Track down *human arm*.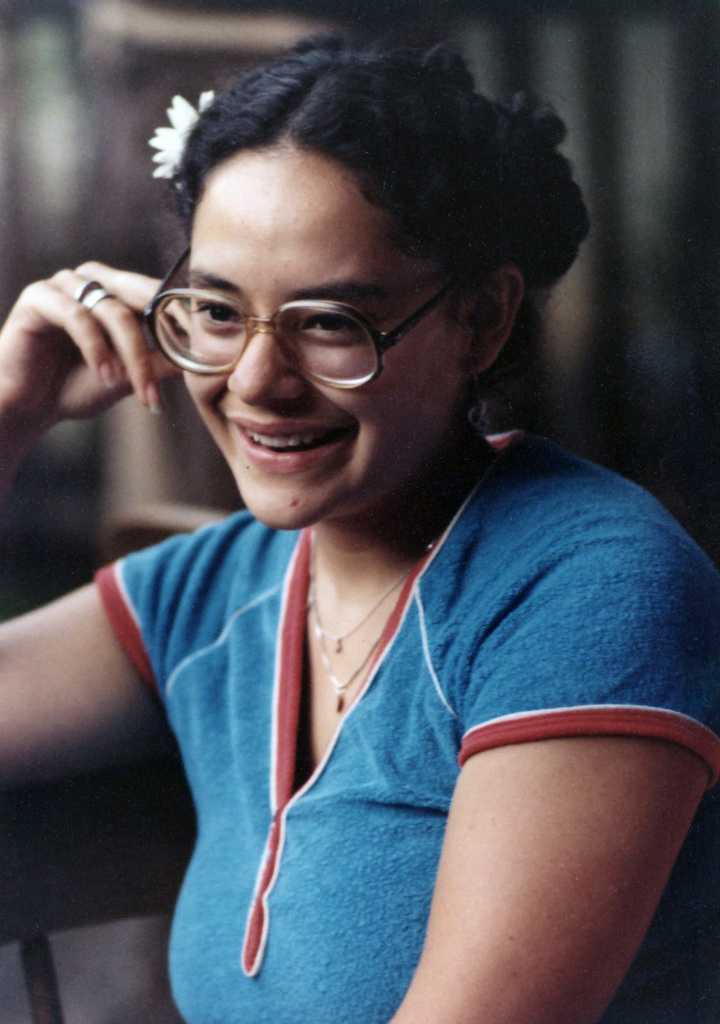
Tracked to crop(376, 631, 702, 993).
